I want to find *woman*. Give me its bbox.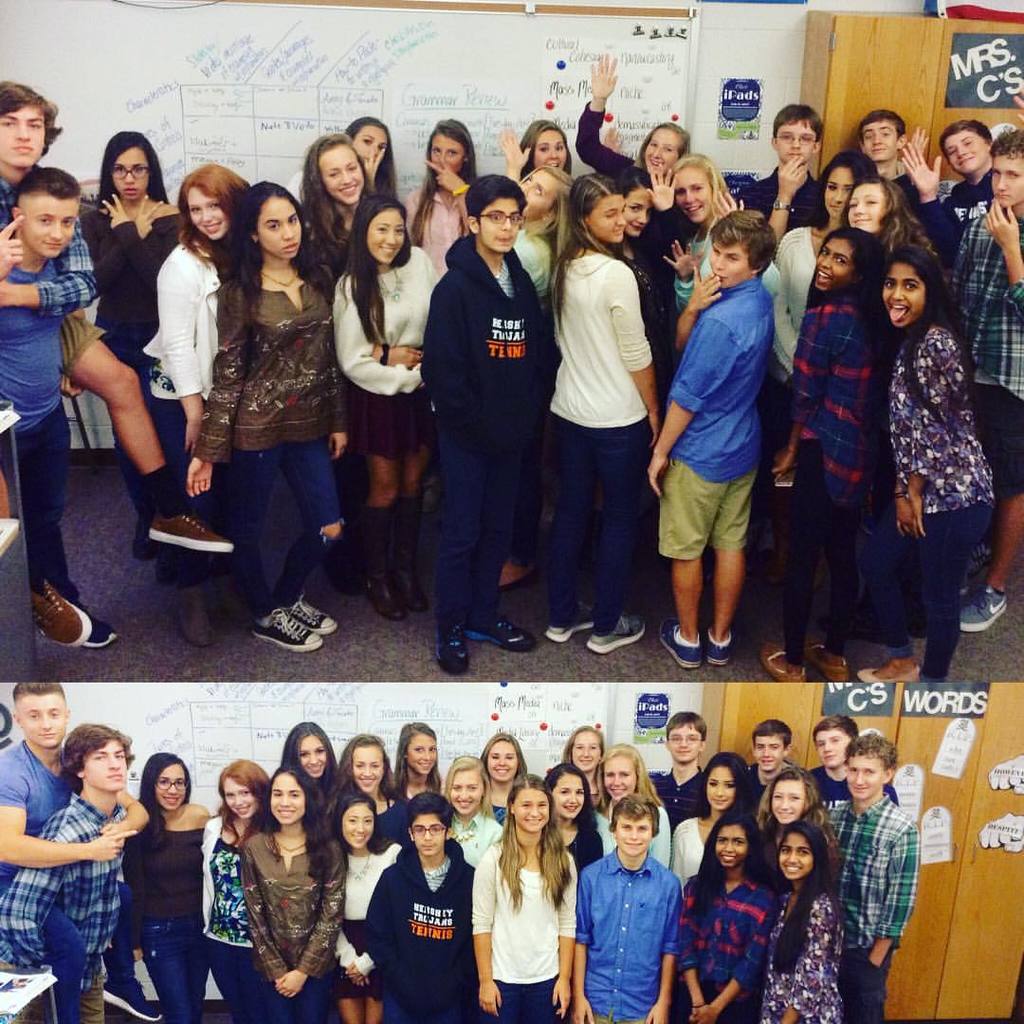
bbox(176, 181, 350, 649).
